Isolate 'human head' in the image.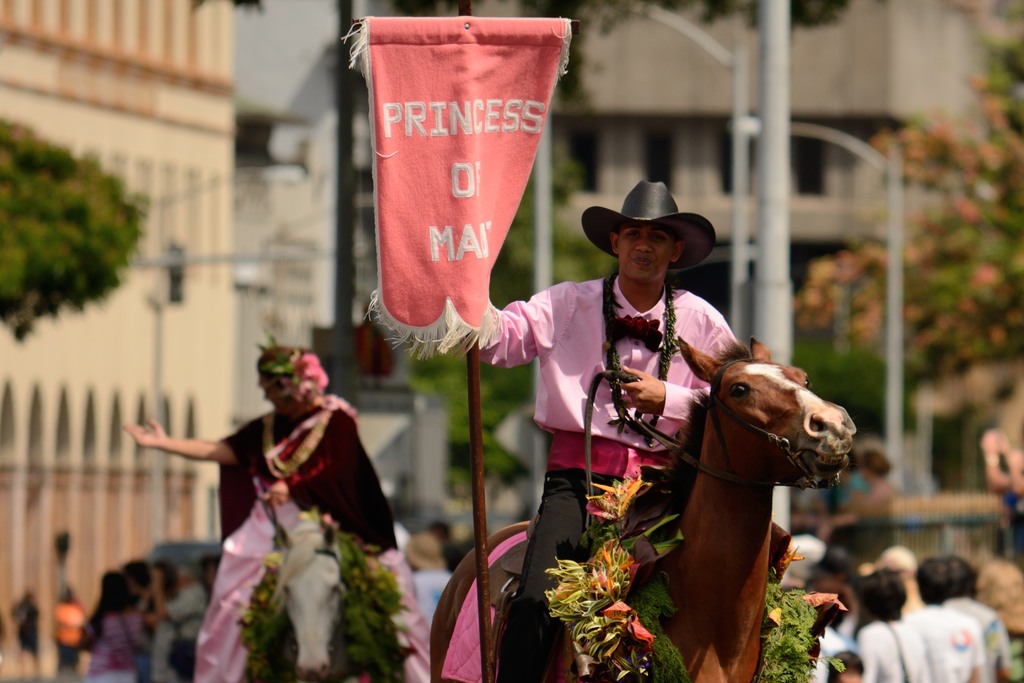
Isolated region: BBox(582, 181, 716, 286).
